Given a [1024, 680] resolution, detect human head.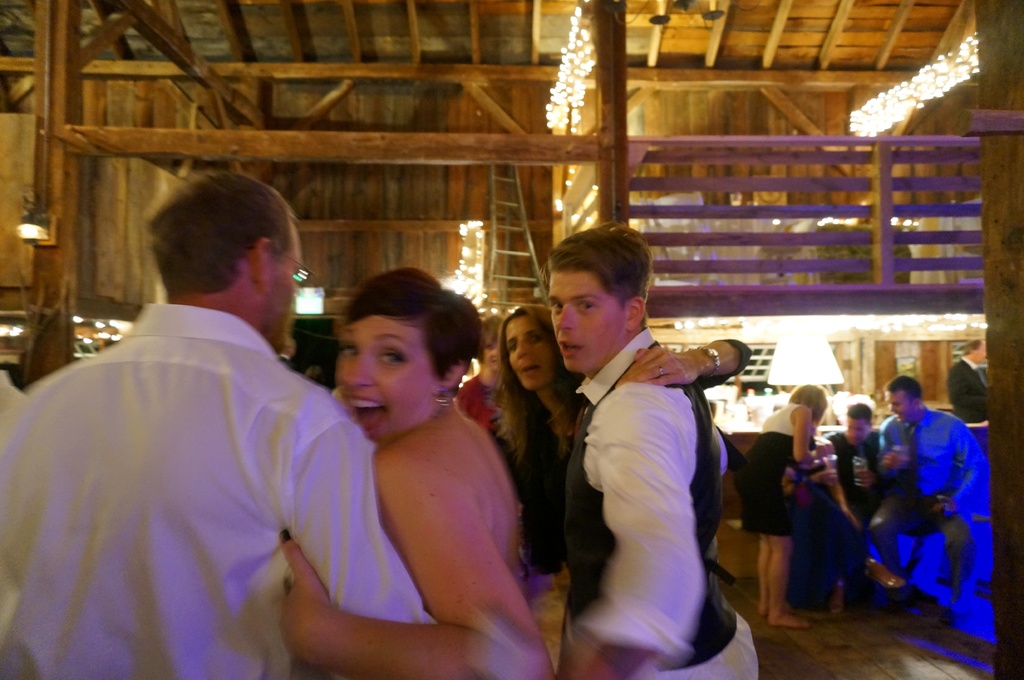
box=[546, 219, 668, 365].
